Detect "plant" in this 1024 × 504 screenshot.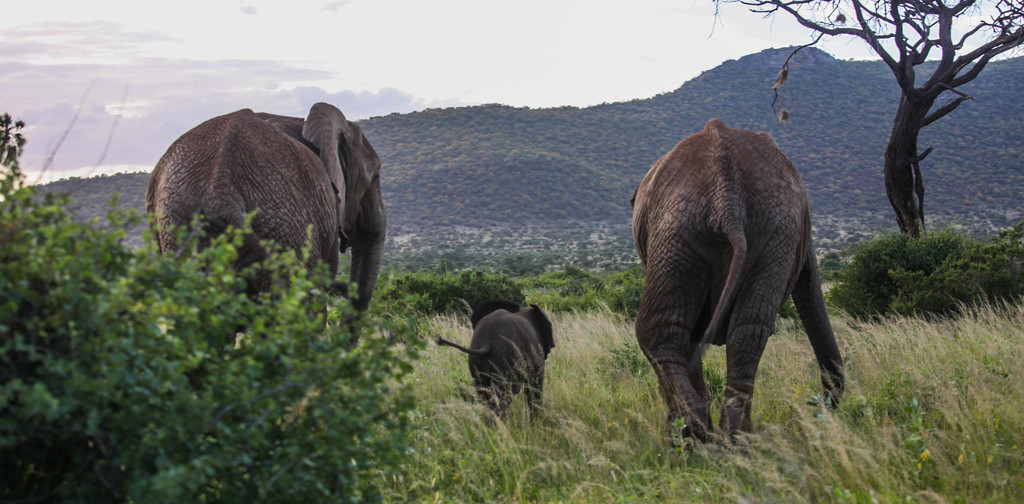
Detection: 0:110:429:503.
